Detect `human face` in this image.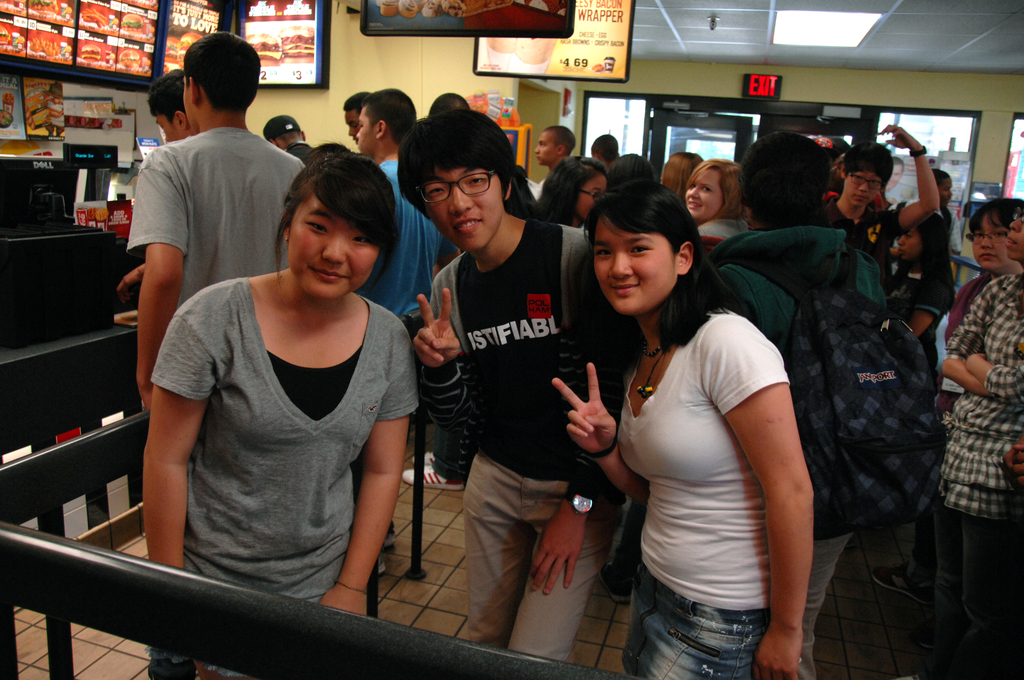
Detection: 576,174,614,216.
